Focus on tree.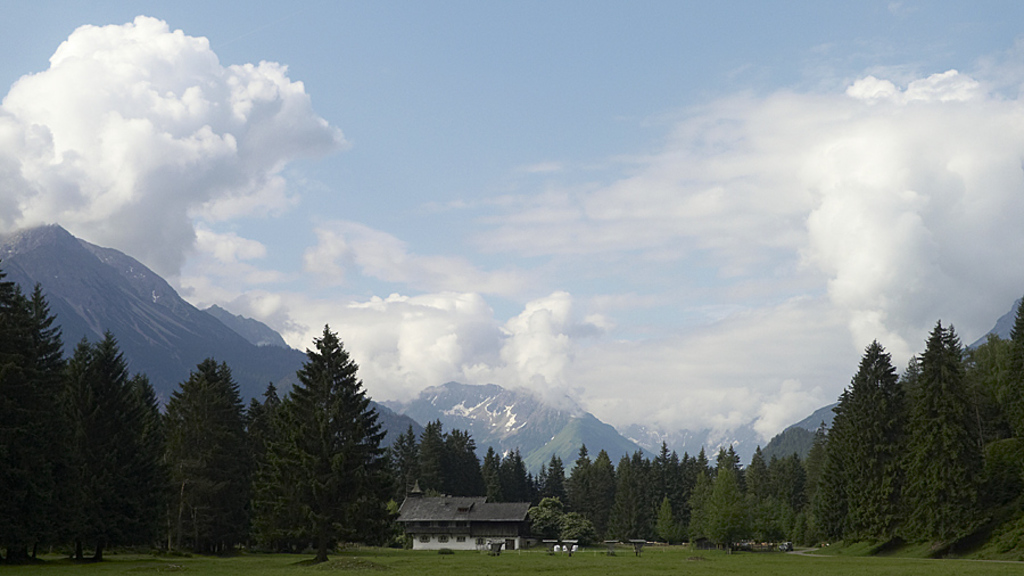
Focused at {"left": 811, "top": 453, "right": 852, "bottom": 541}.
